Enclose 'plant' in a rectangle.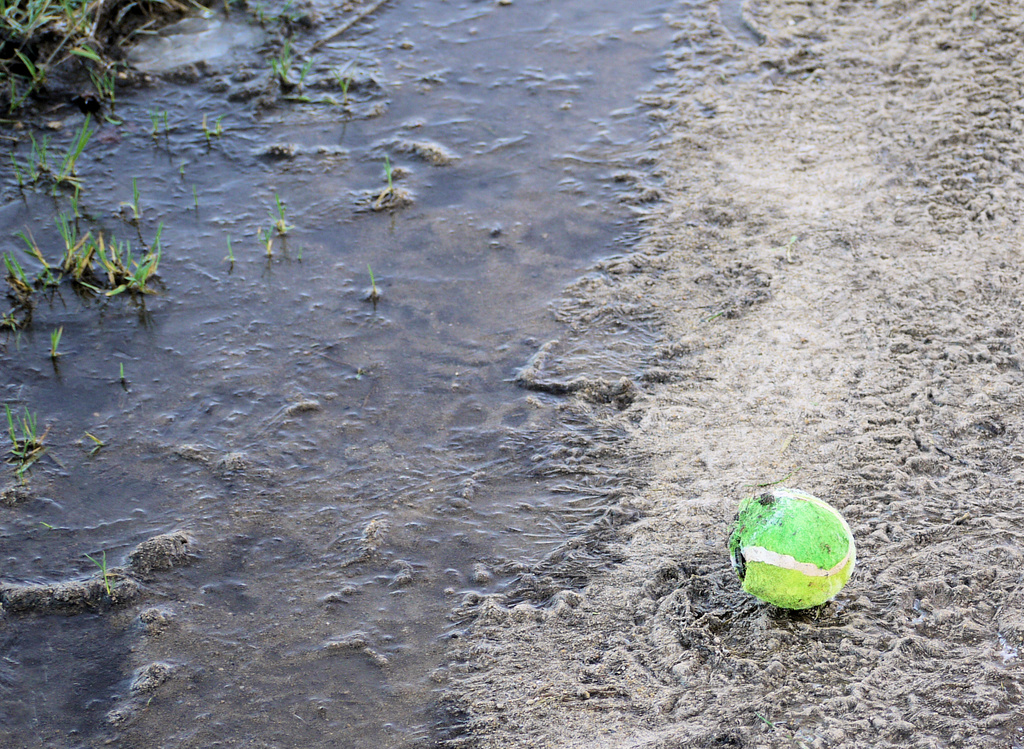
box(0, 0, 126, 134).
